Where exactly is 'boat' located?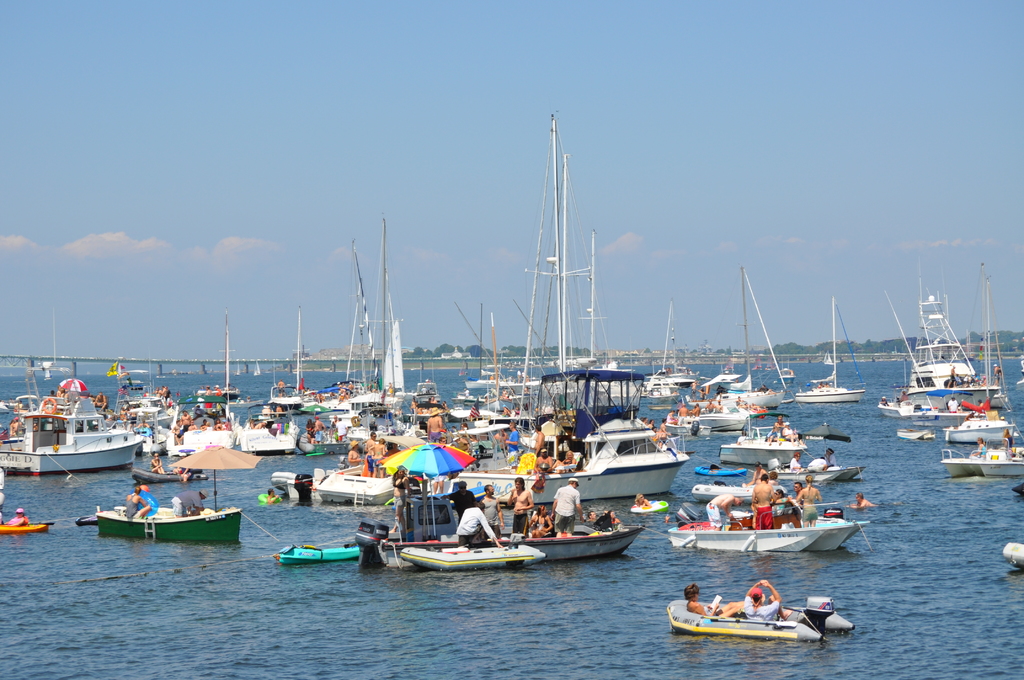
Its bounding box is 720/266/800/465.
